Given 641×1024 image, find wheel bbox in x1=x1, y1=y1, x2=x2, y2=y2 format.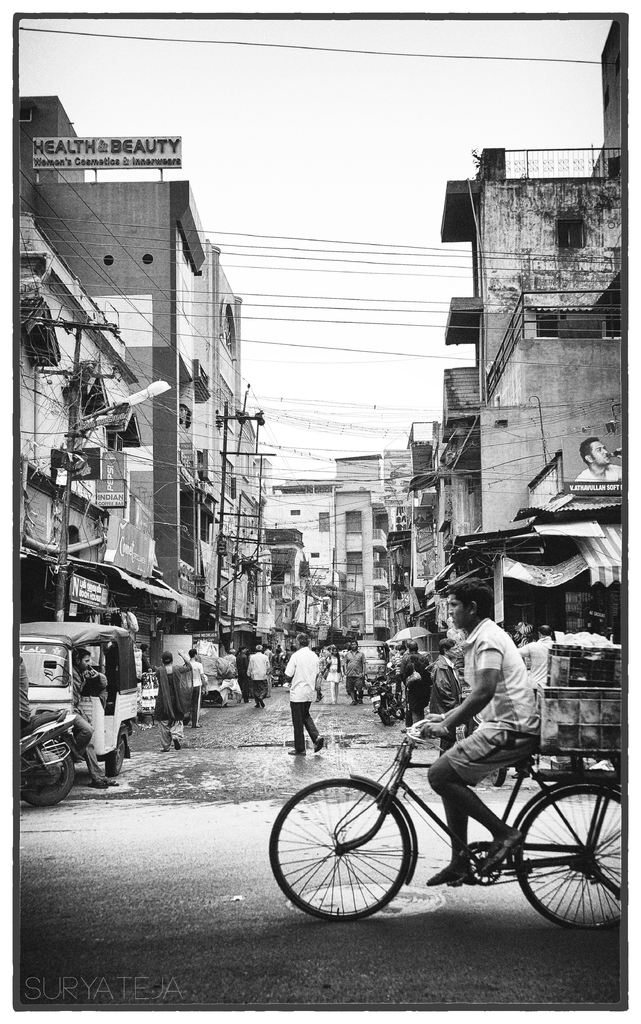
x1=488, y1=763, x2=506, y2=788.
